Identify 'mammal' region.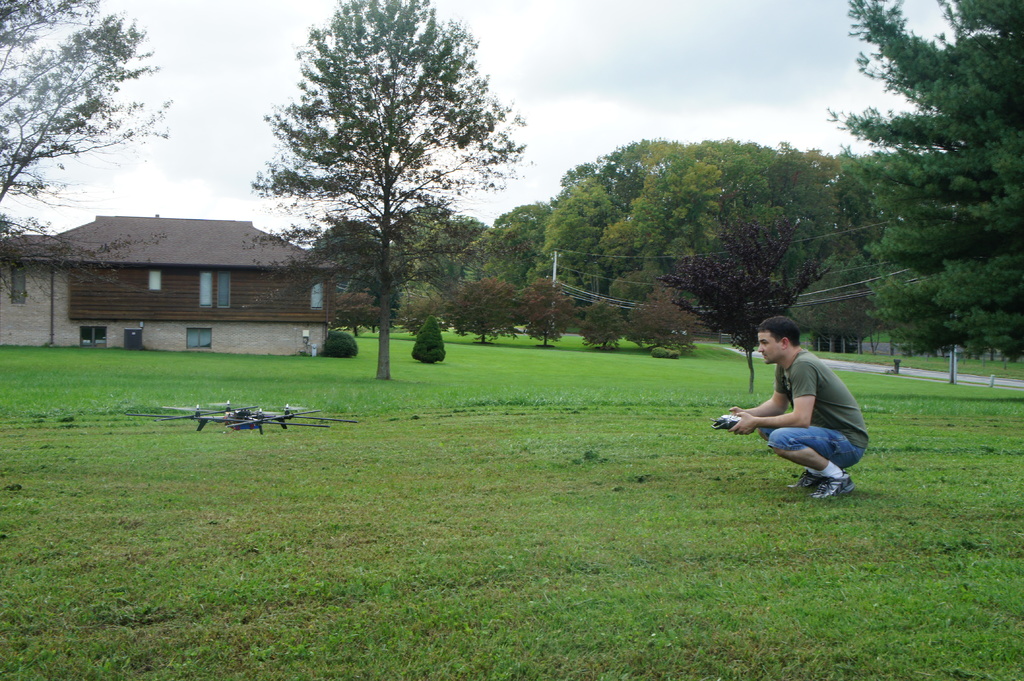
Region: <region>727, 332, 874, 493</region>.
